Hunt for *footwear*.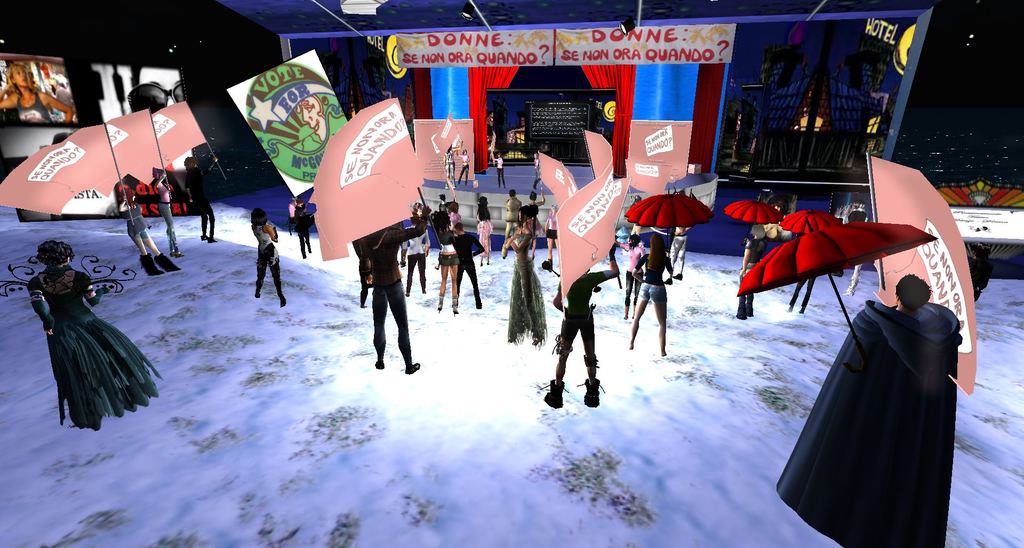
Hunted down at 209,236,218,243.
